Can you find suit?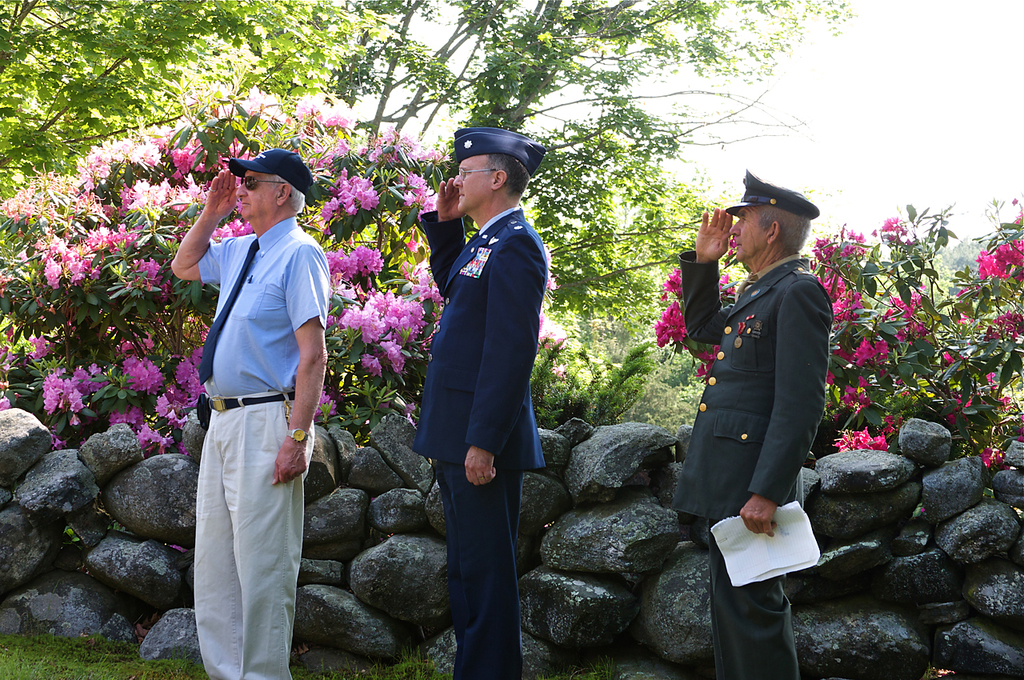
Yes, bounding box: [x1=409, y1=212, x2=546, y2=677].
